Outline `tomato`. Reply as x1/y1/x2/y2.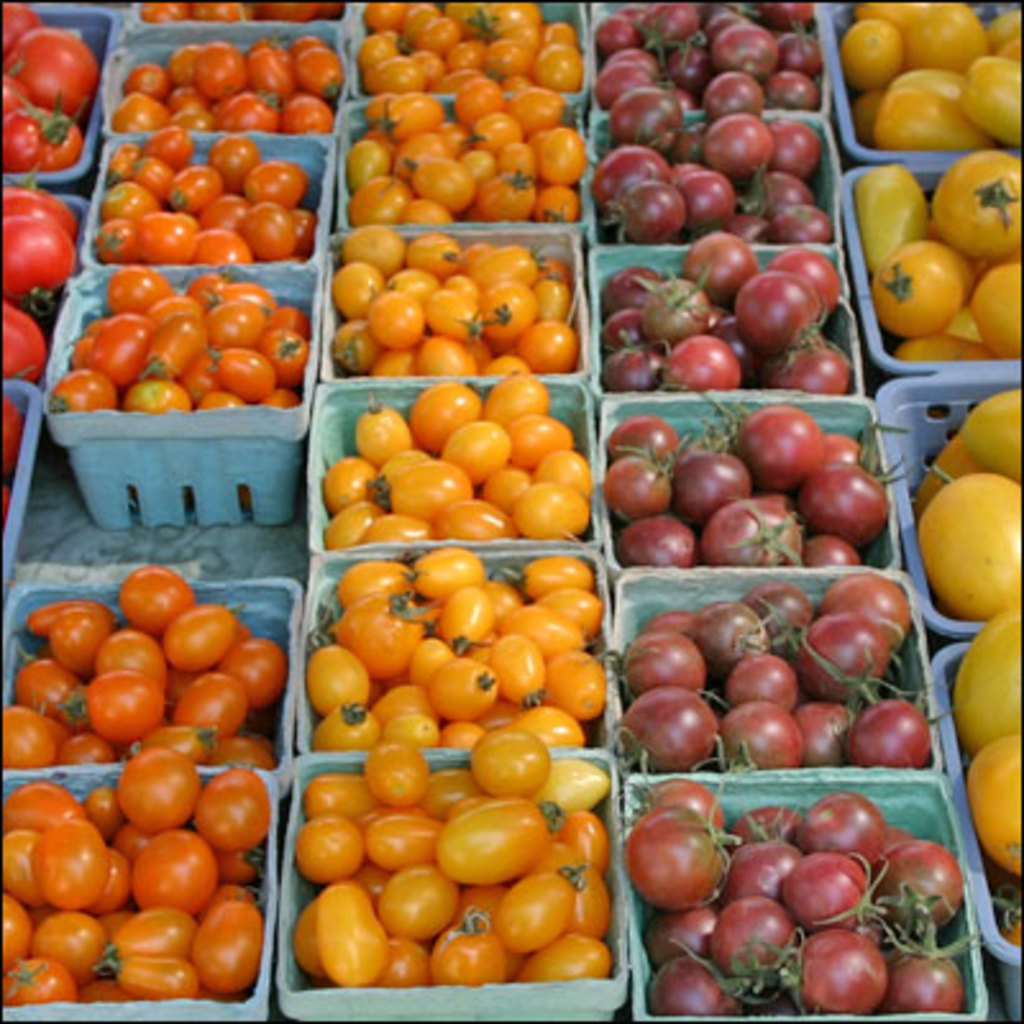
0/387/31/474.
